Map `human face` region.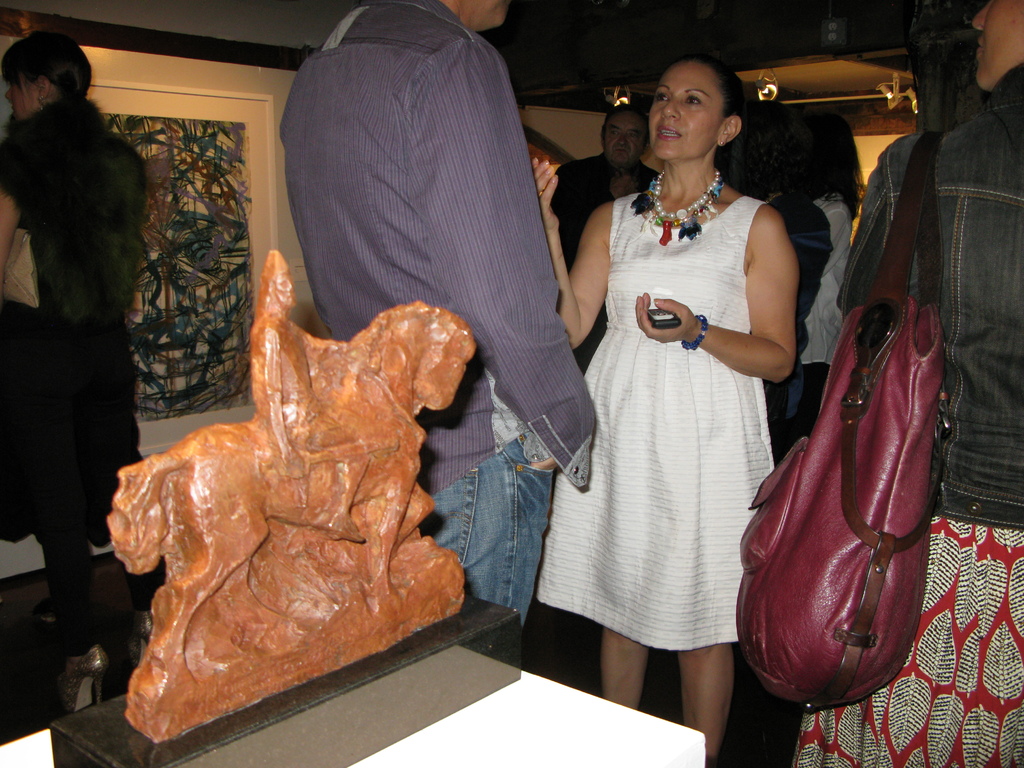
Mapped to 605, 118, 648, 161.
